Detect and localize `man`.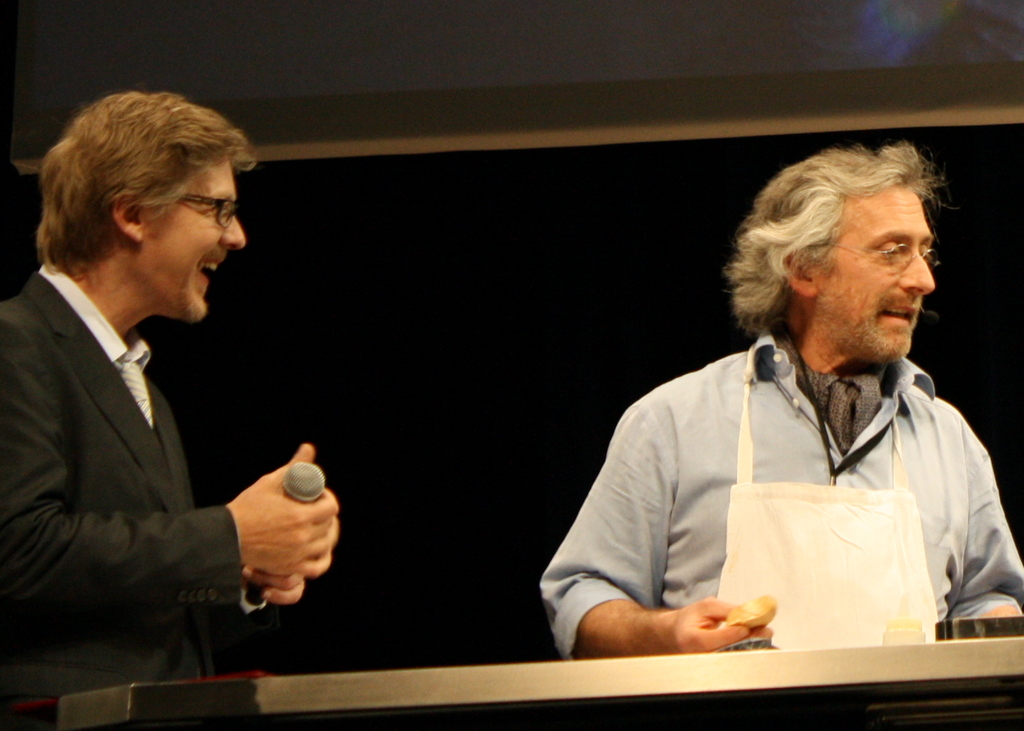
Localized at <region>0, 88, 325, 691</region>.
